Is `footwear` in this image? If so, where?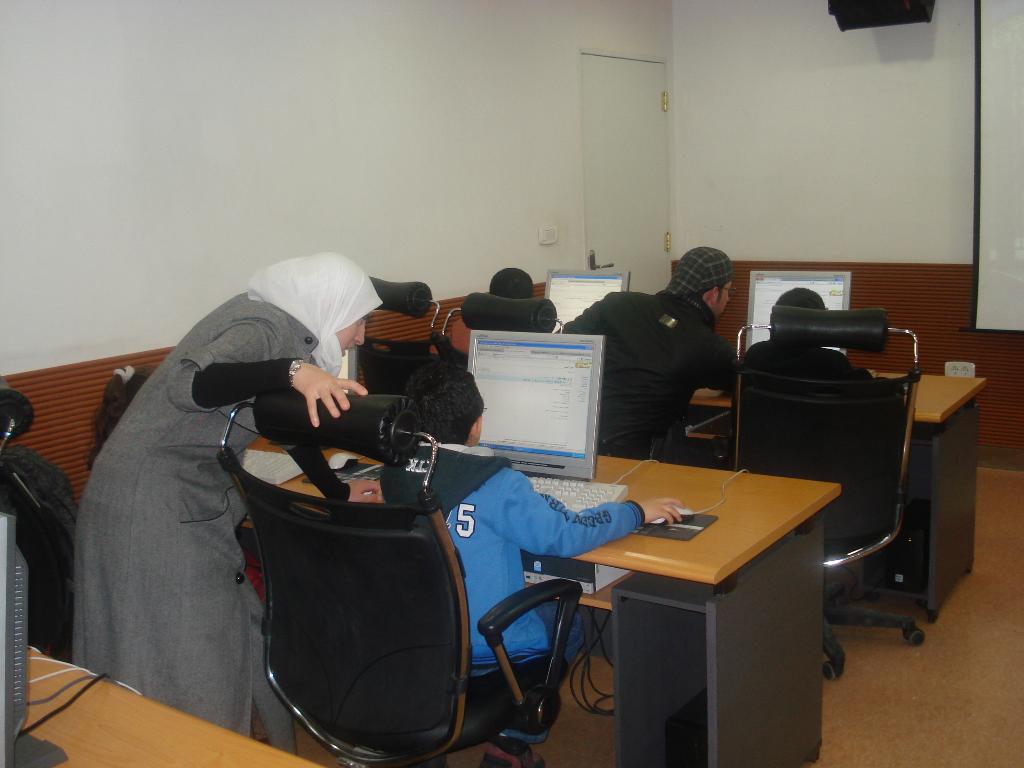
Yes, at <bbox>475, 740, 544, 767</bbox>.
